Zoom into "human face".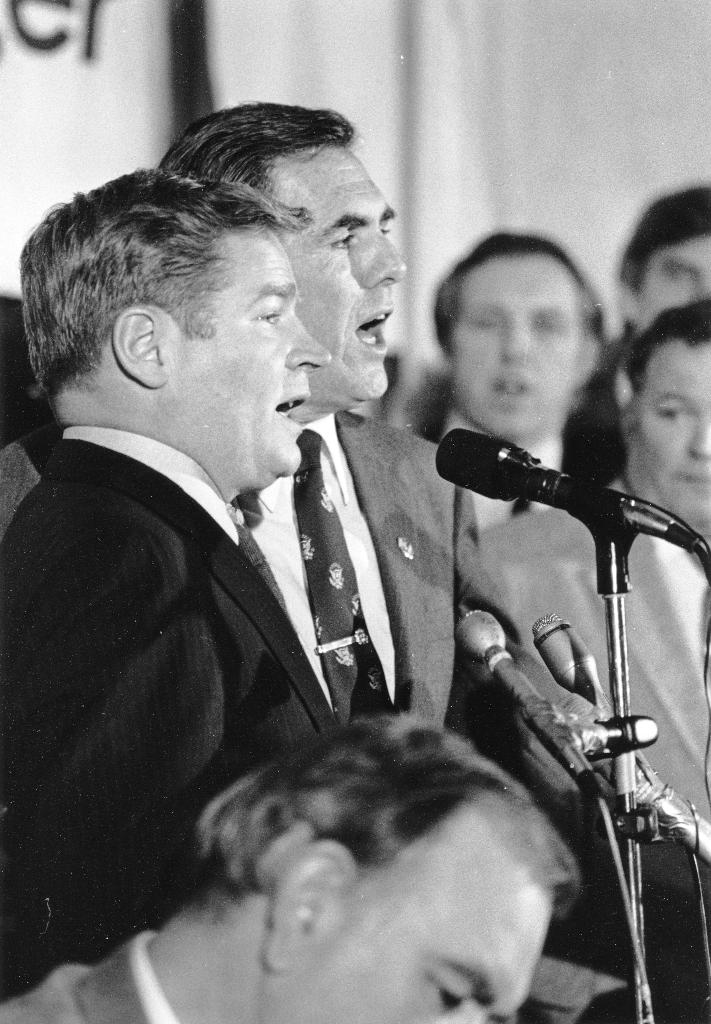
Zoom target: (x1=635, y1=346, x2=710, y2=536).
